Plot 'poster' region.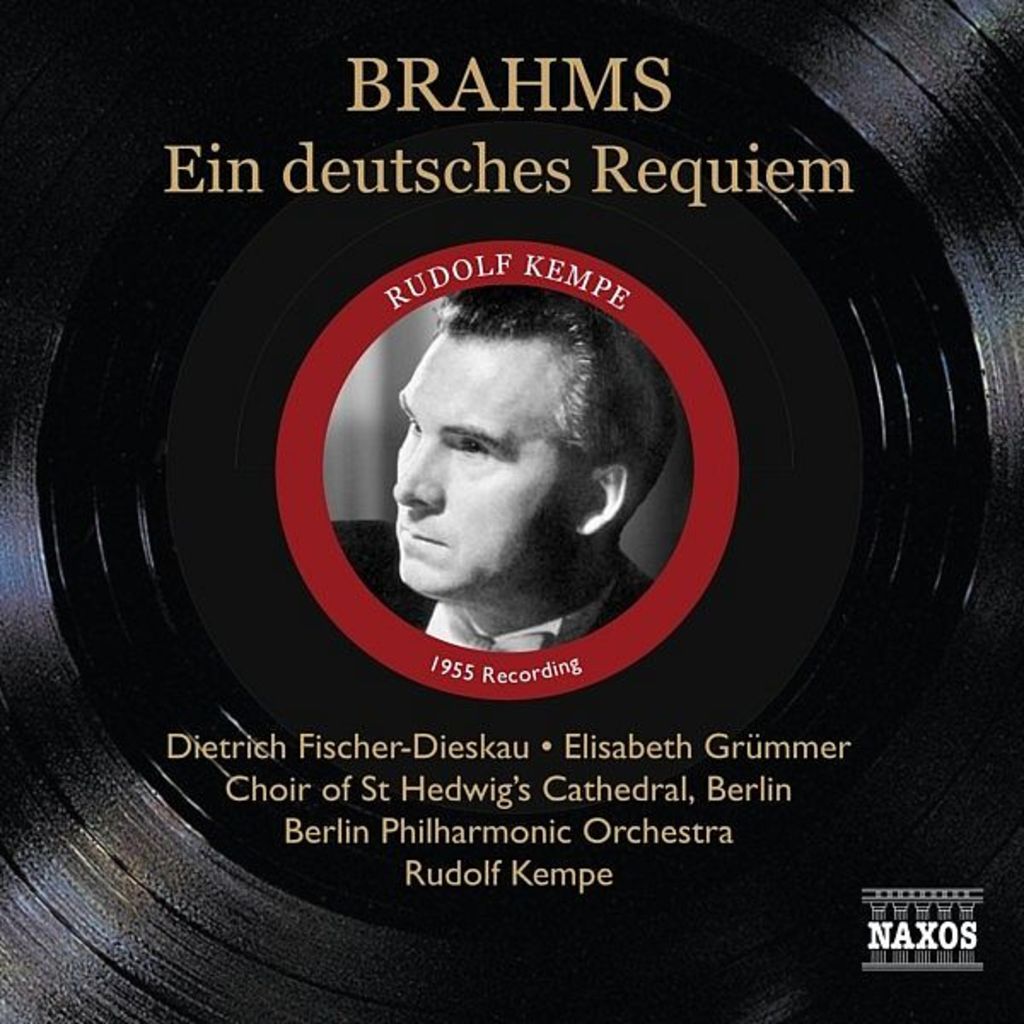
Plotted at <region>0, 0, 1021, 1021</region>.
